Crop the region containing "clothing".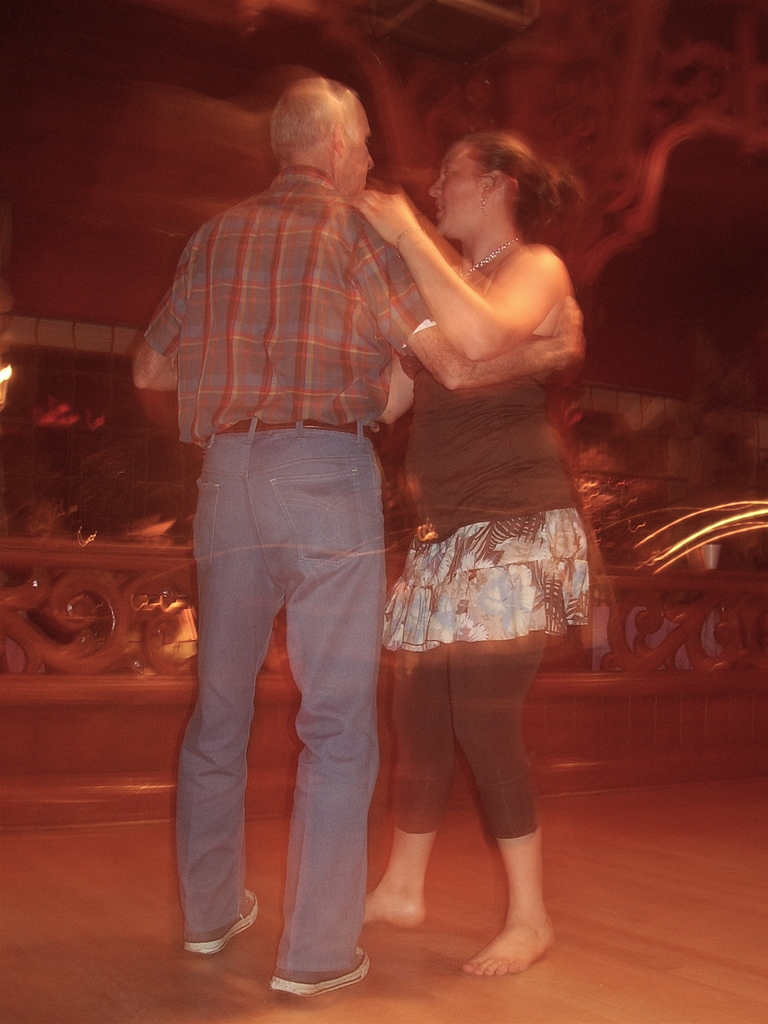
Crop region: region(371, 328, 602, 858).
